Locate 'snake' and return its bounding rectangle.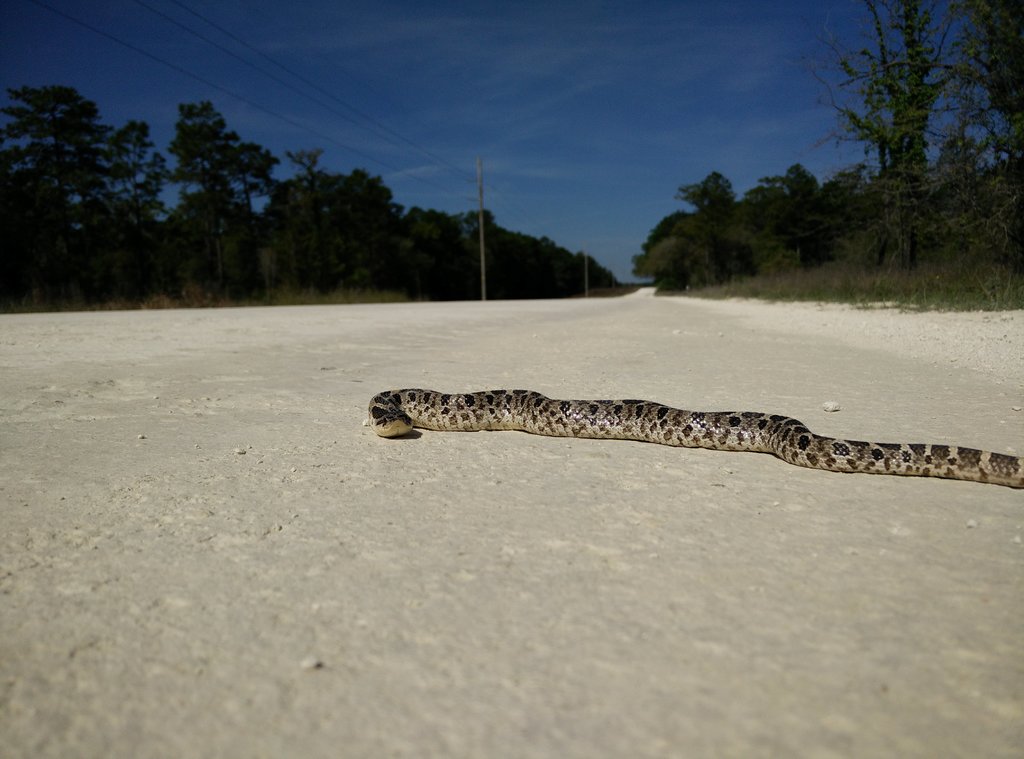
(364,368,1023,483).
